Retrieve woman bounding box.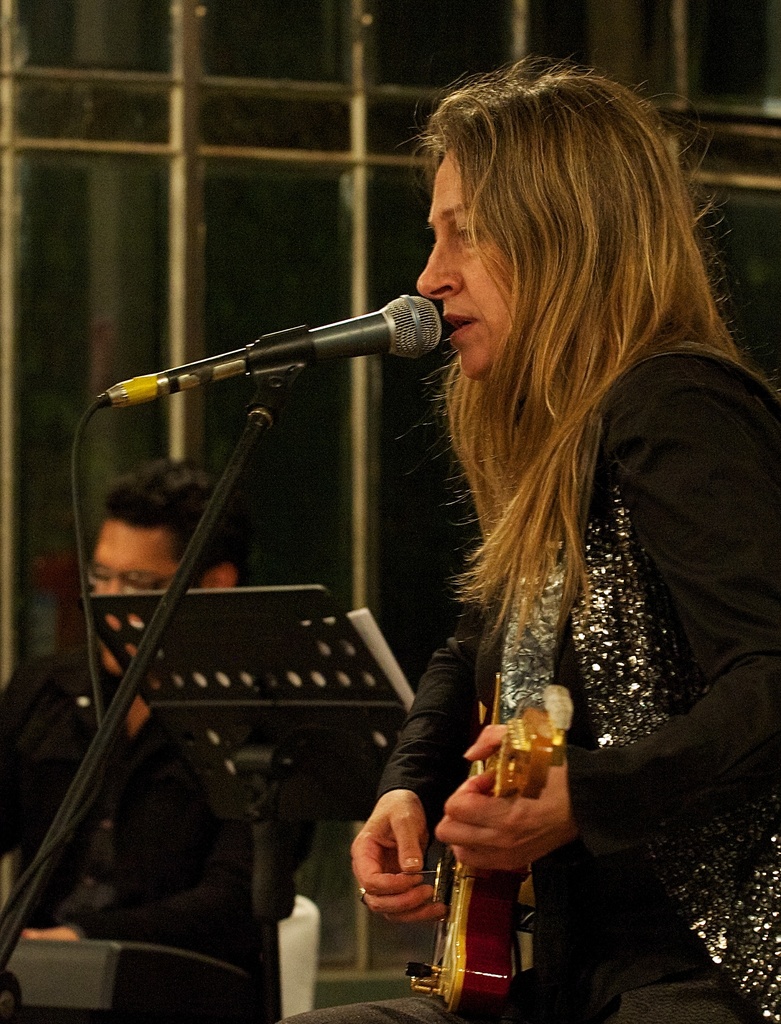
Bounding box: pyautogui.locateOnScreen(692, 214, 780, 400).
